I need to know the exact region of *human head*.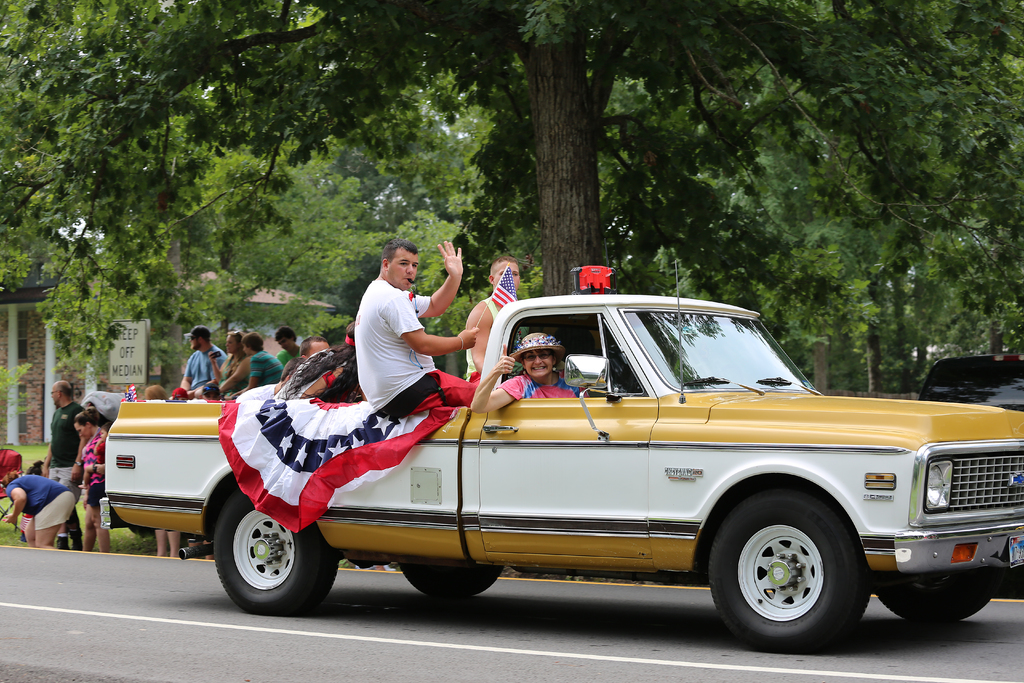
Region: left=348, top=318, right=355, bottom=347.
